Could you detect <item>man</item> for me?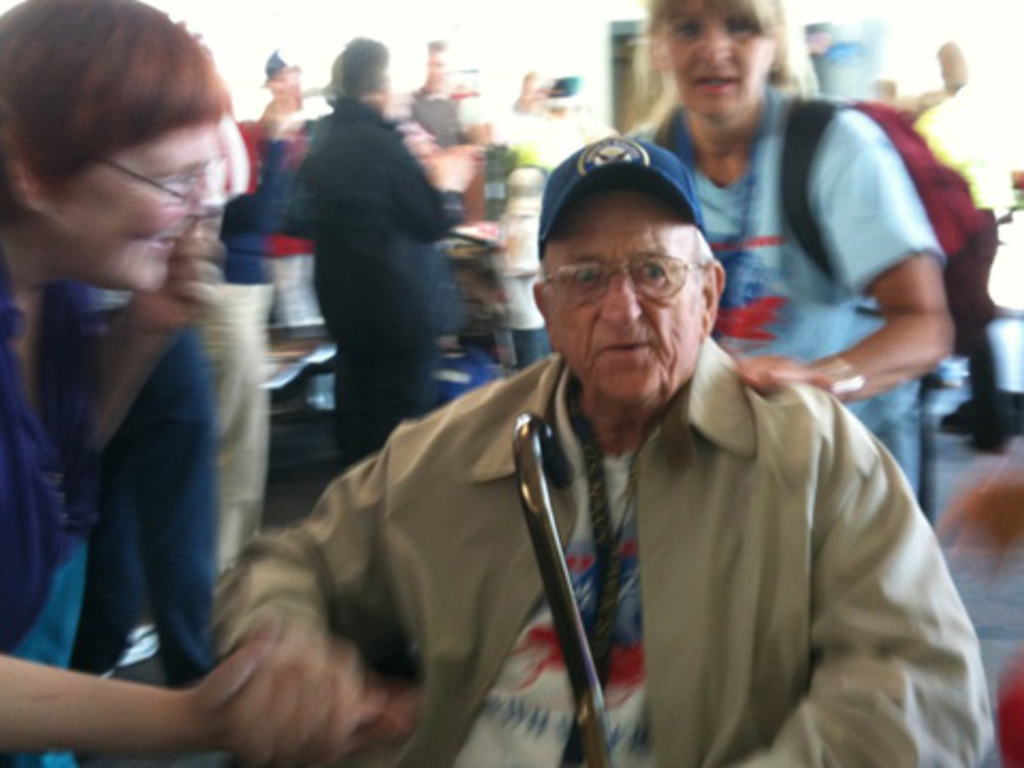
Detection result: l=299, t=34, r=474, b=463.
